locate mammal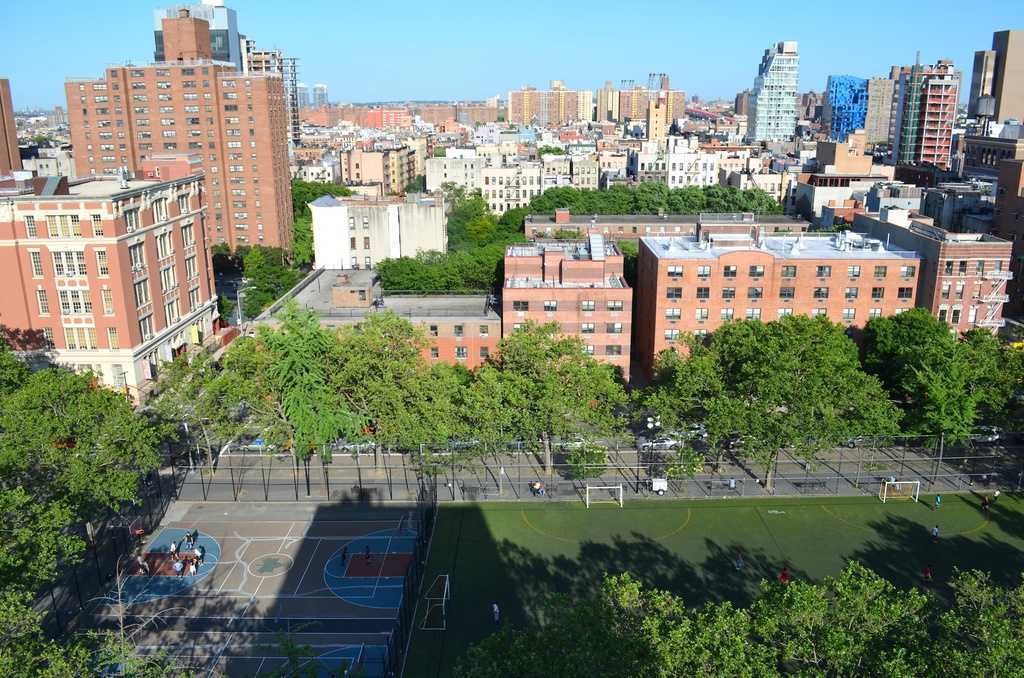
BBox(492, 603, 497, 623)
